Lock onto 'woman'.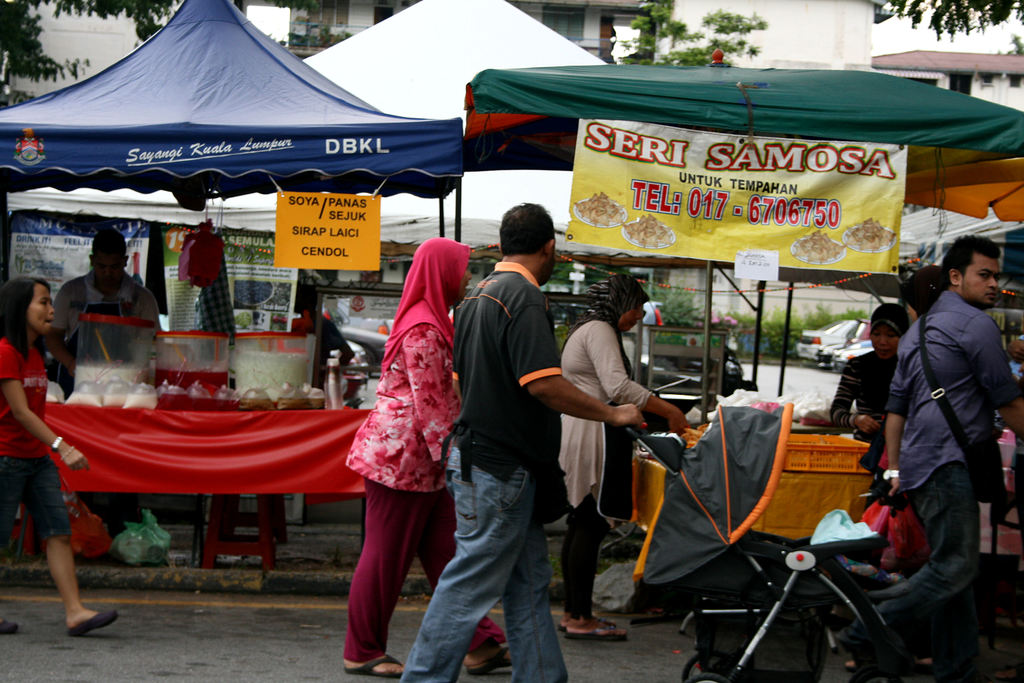
Locked: locate(0, 279, 122, 629).
